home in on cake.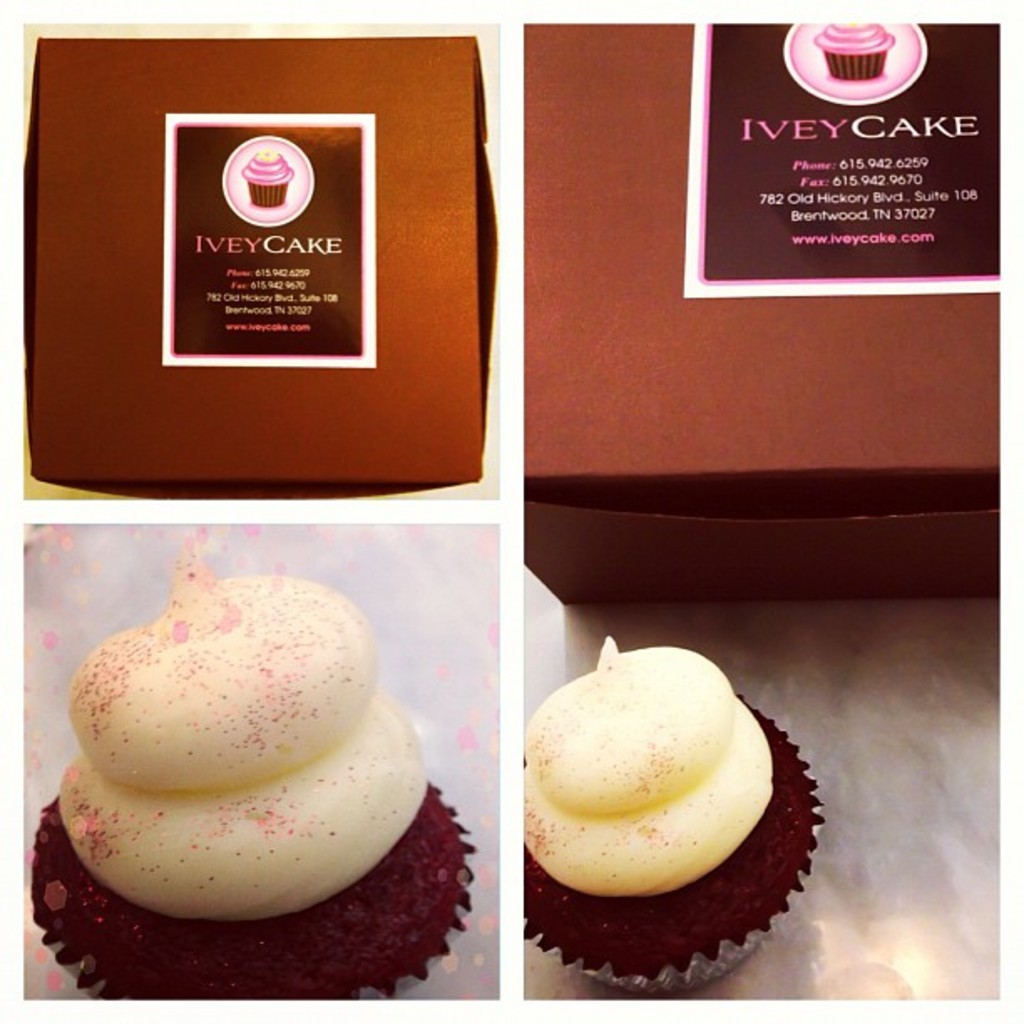
Homed in at (x1=239, y1=142, x2=296, y2=206).
